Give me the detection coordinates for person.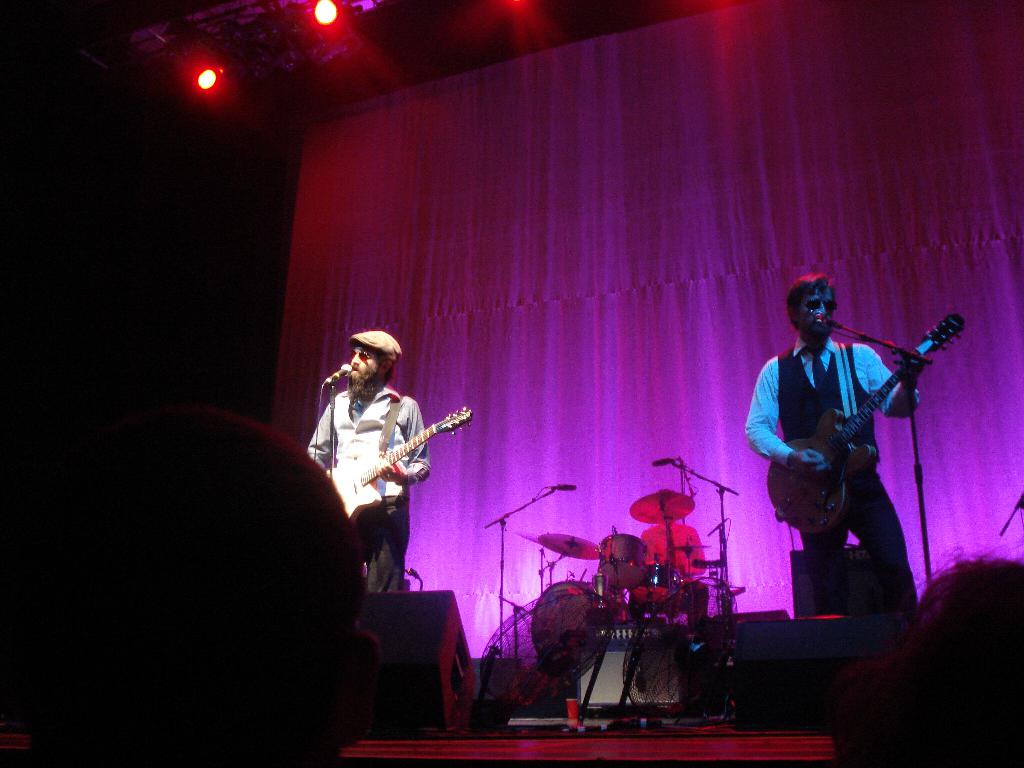
(x1=747, y1=274, x2=936, y2=611).
